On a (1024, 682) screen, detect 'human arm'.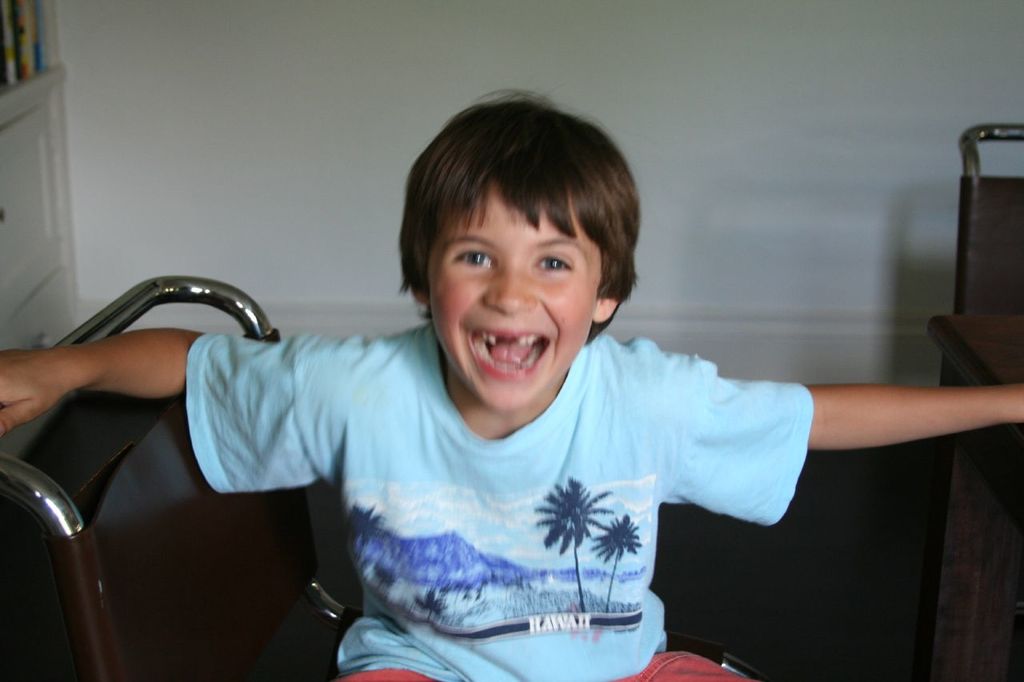
Rect(0, 326, 288, 435).
